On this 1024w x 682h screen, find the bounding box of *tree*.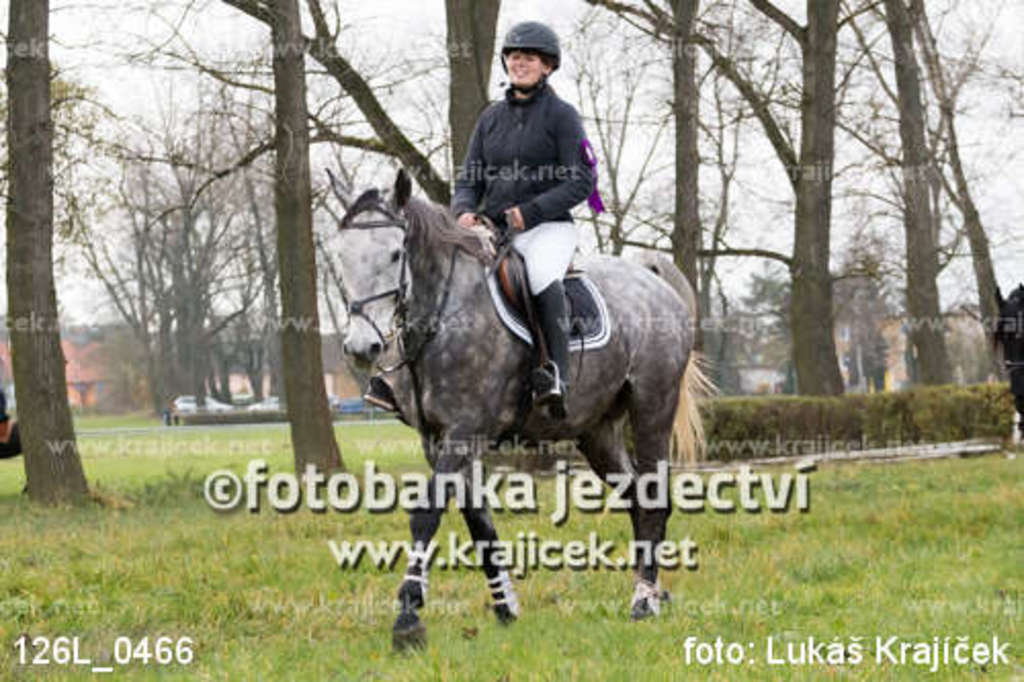
Bounding box: Rect(0, 0, 94, 500).
